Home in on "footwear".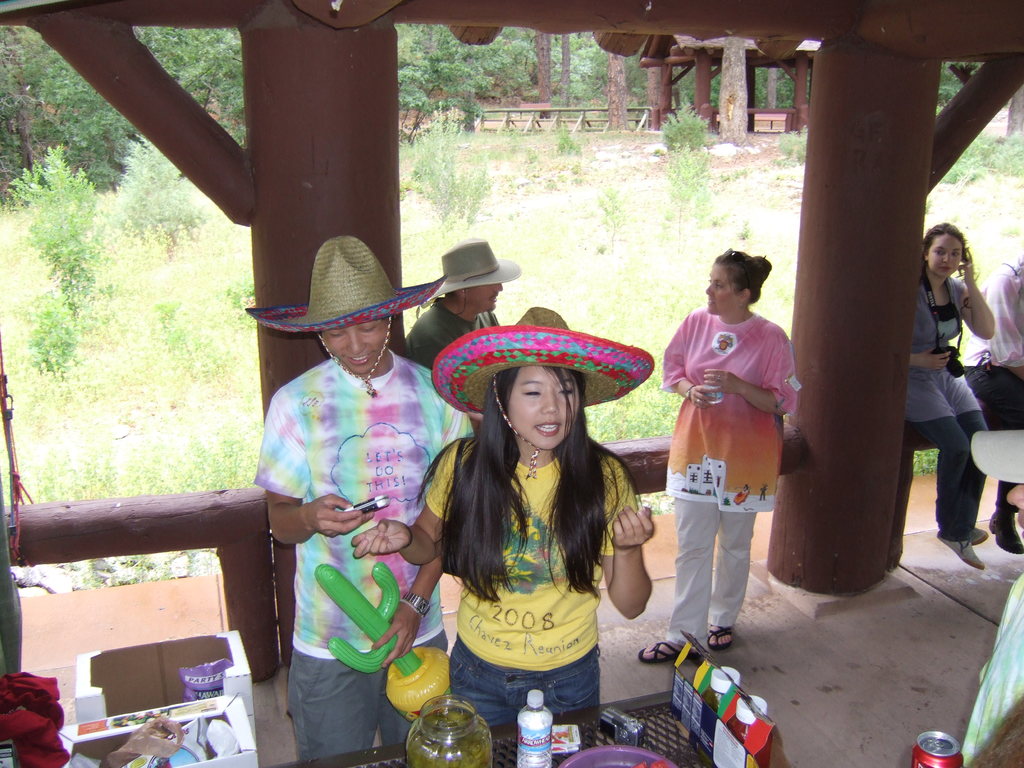
Homed in at select_region(969, 525, 986, 547).
